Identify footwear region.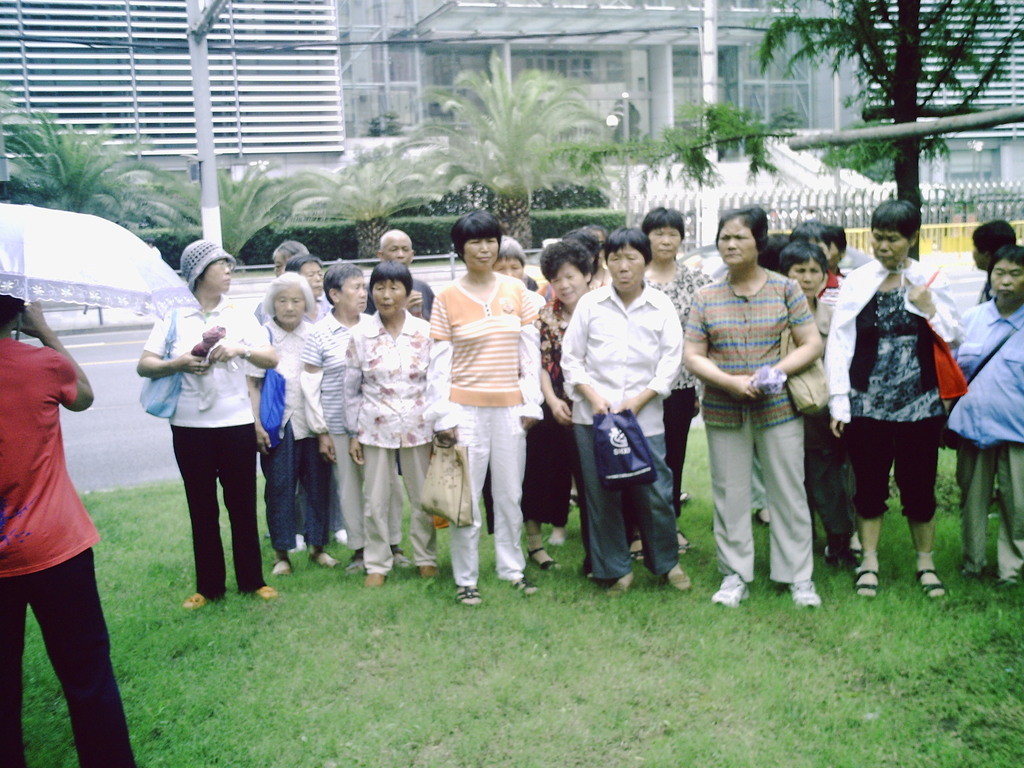
Region: {"x1": 629, "y1": 536, "x2": 645, "y2": 566}.
